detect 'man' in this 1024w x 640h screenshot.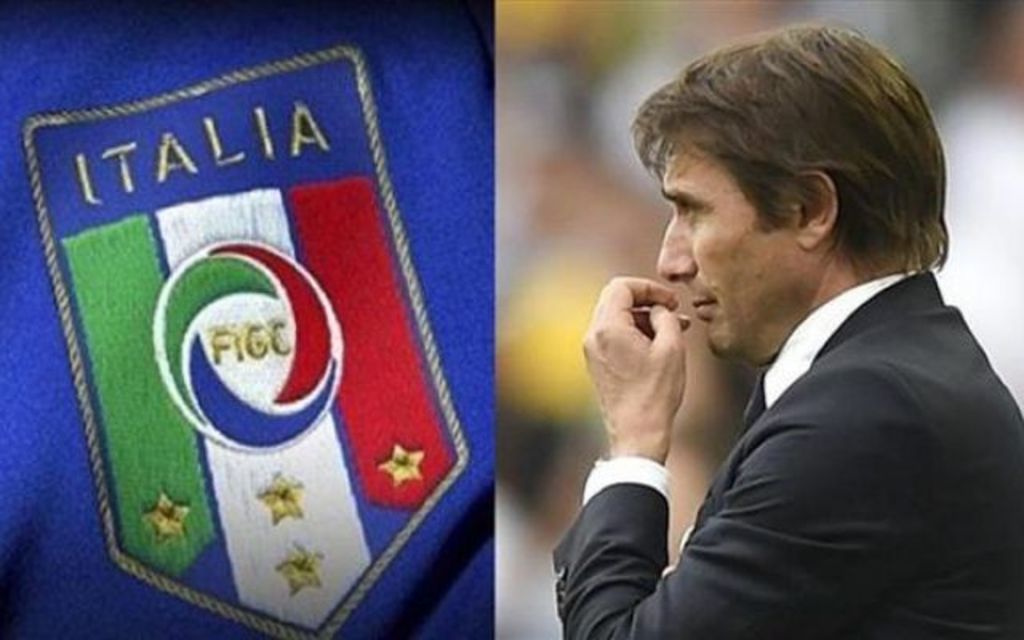
Detection: [left=515, top=32, right=1023, bottom=635].
